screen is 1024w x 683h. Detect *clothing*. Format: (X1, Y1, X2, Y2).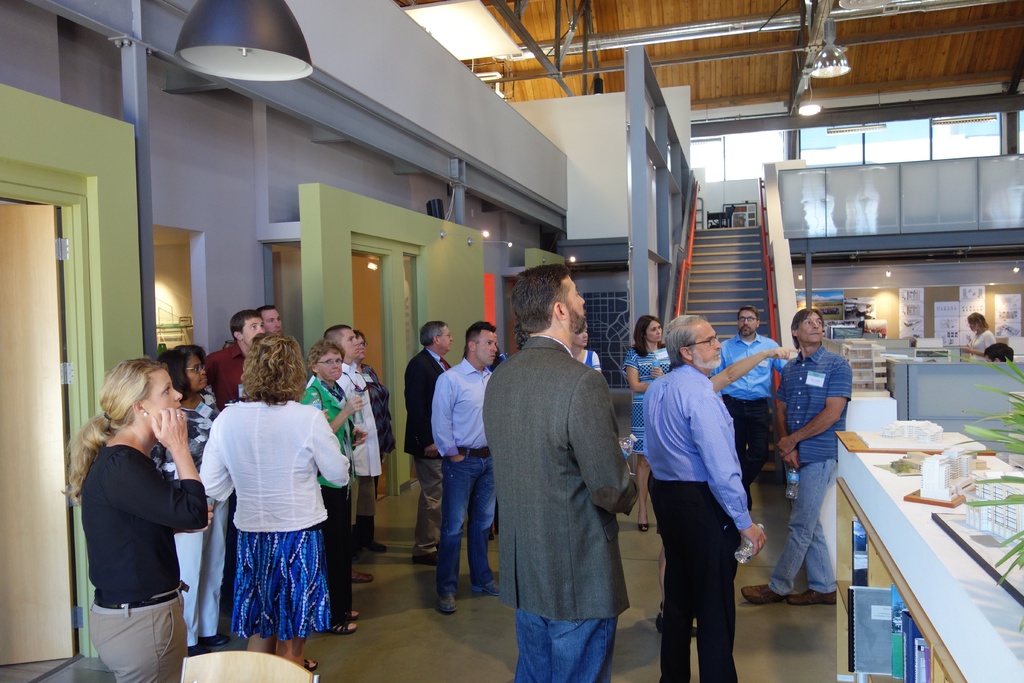
(303, 388, 351, 533).
